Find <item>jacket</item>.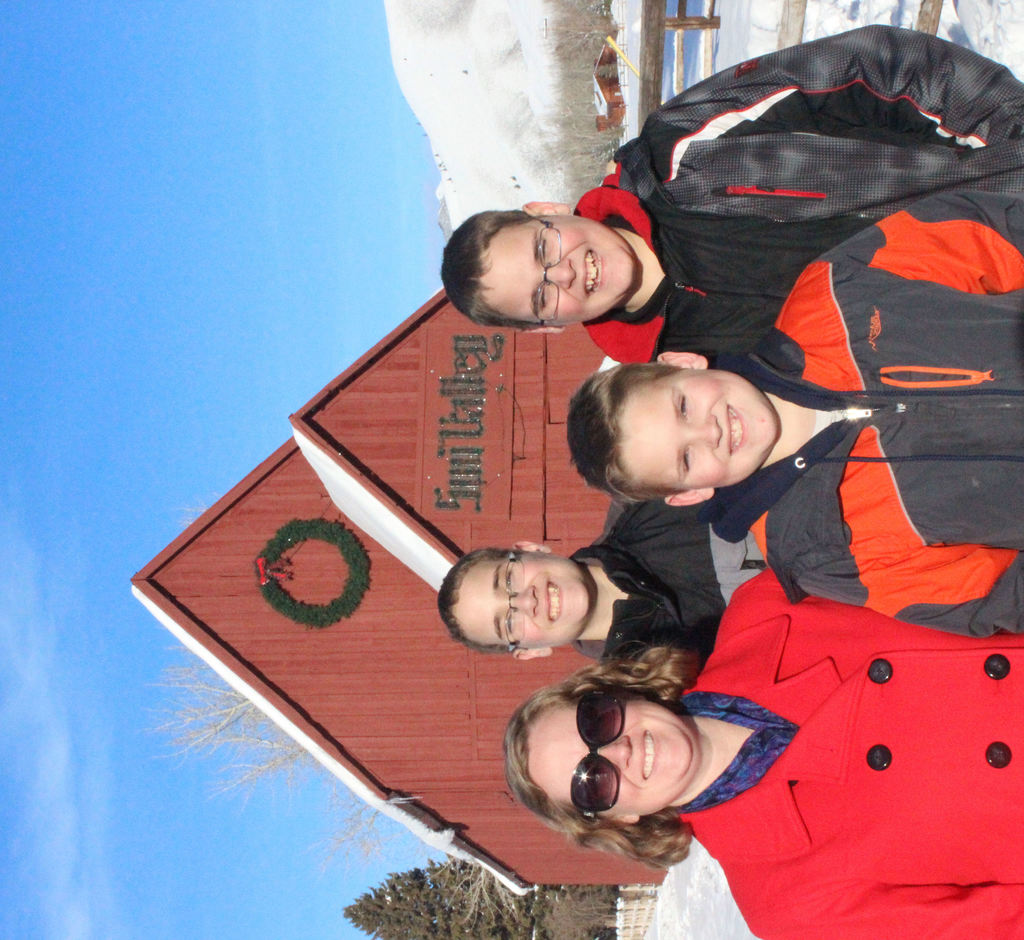
<box>687,174,1023,642</box>.
